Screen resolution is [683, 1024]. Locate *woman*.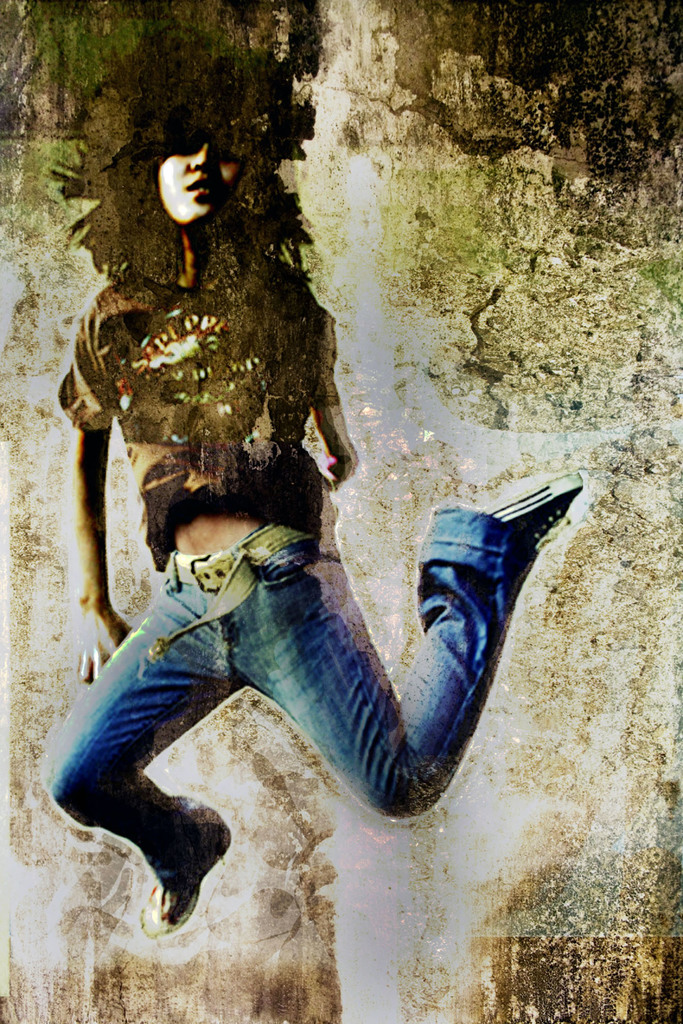
region(52, 29, 580, 941).
